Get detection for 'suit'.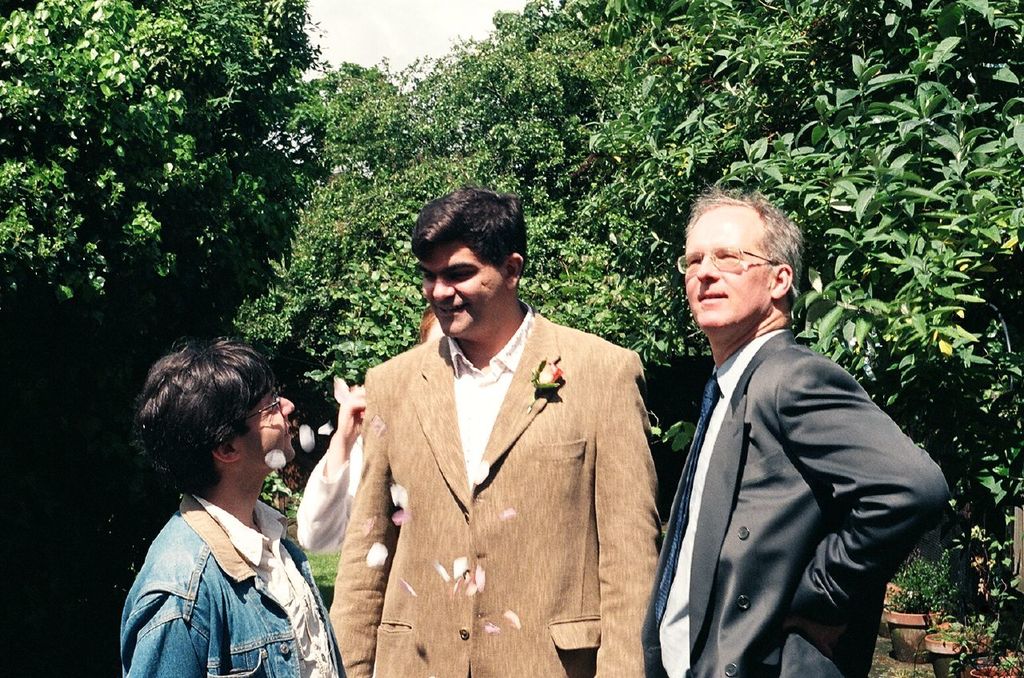
Detection: BBox(641, 331, 951, 677).
